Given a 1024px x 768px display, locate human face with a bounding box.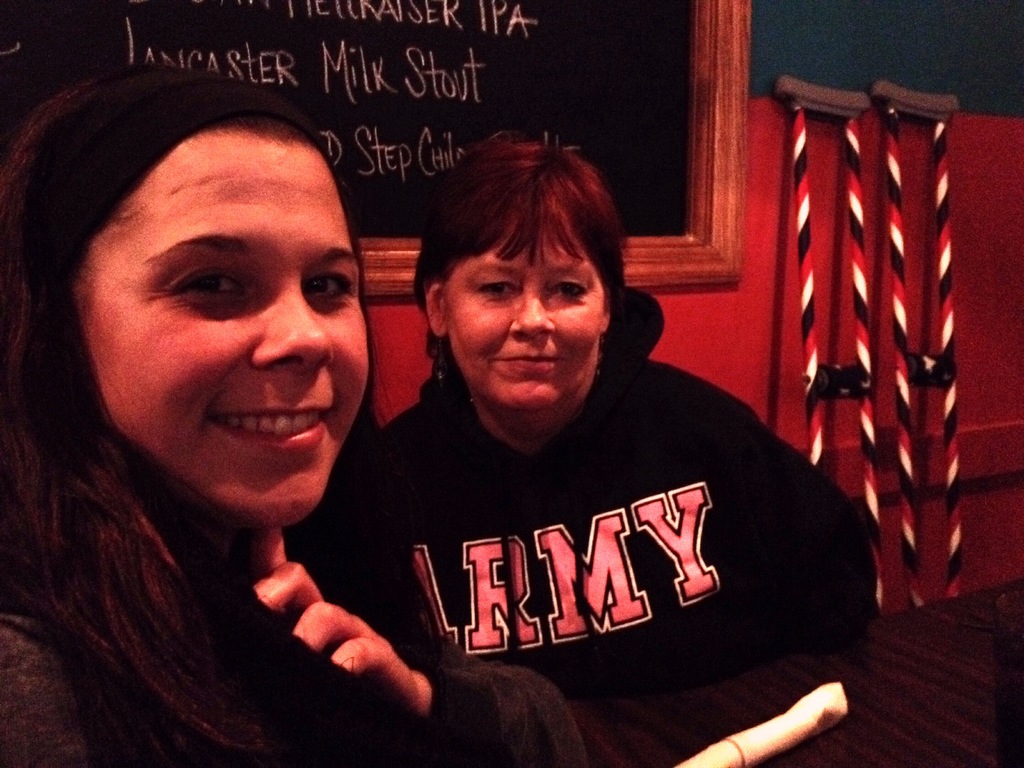
Located: bbox=[57, 122, 374, 538].
